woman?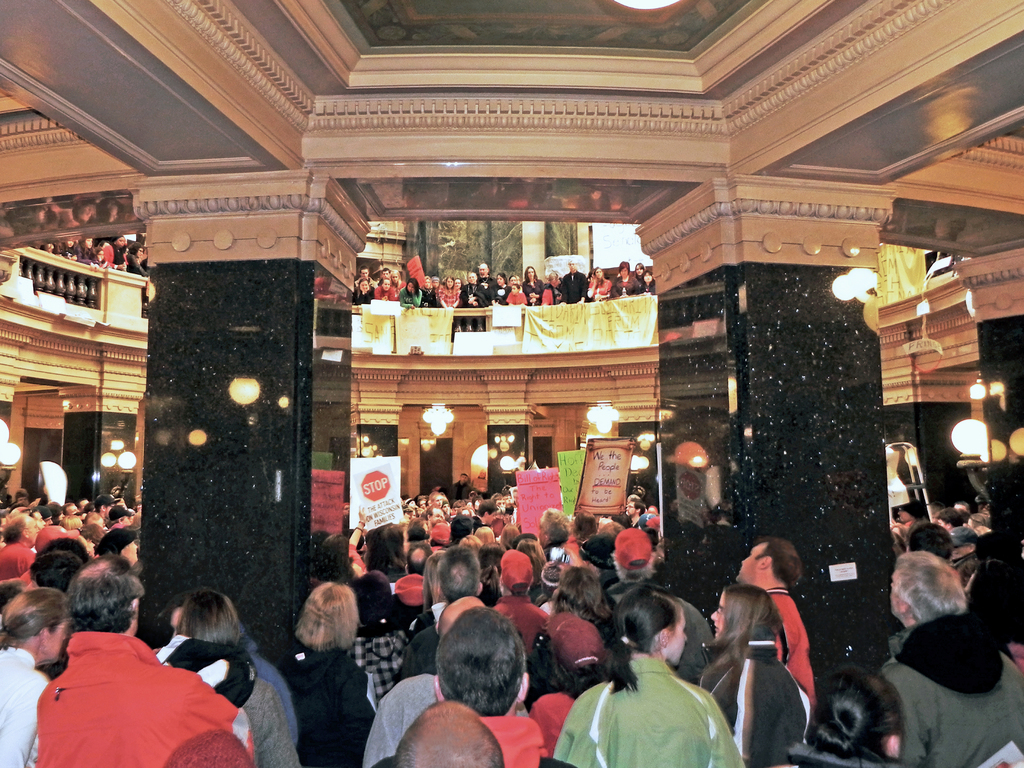
crop(586, 268, 609, 301)
